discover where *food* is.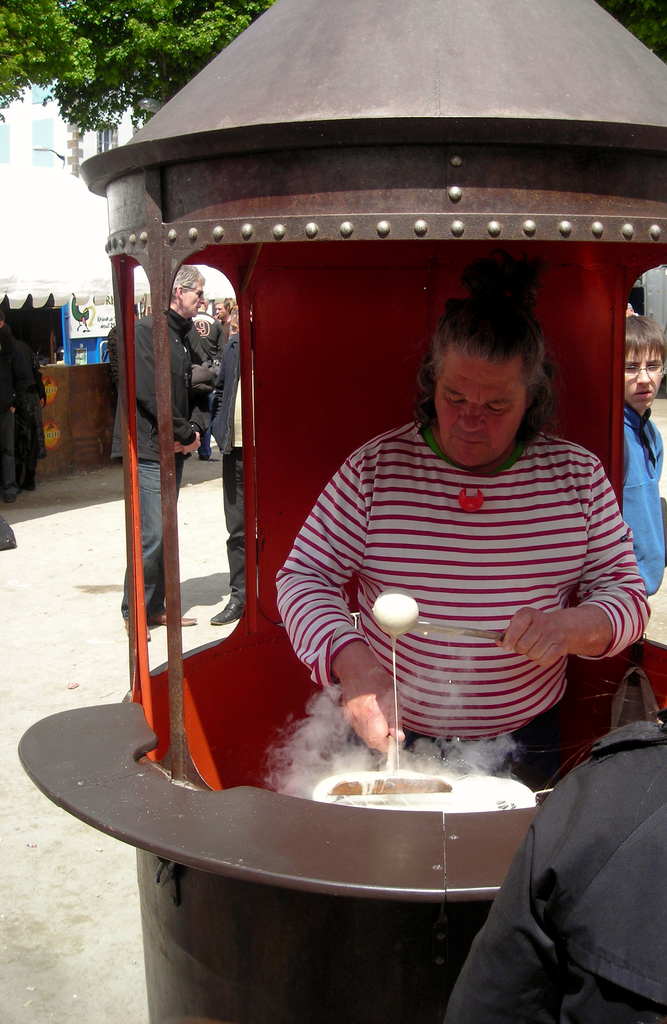
Discovered at 284, 680, 516, 787.
